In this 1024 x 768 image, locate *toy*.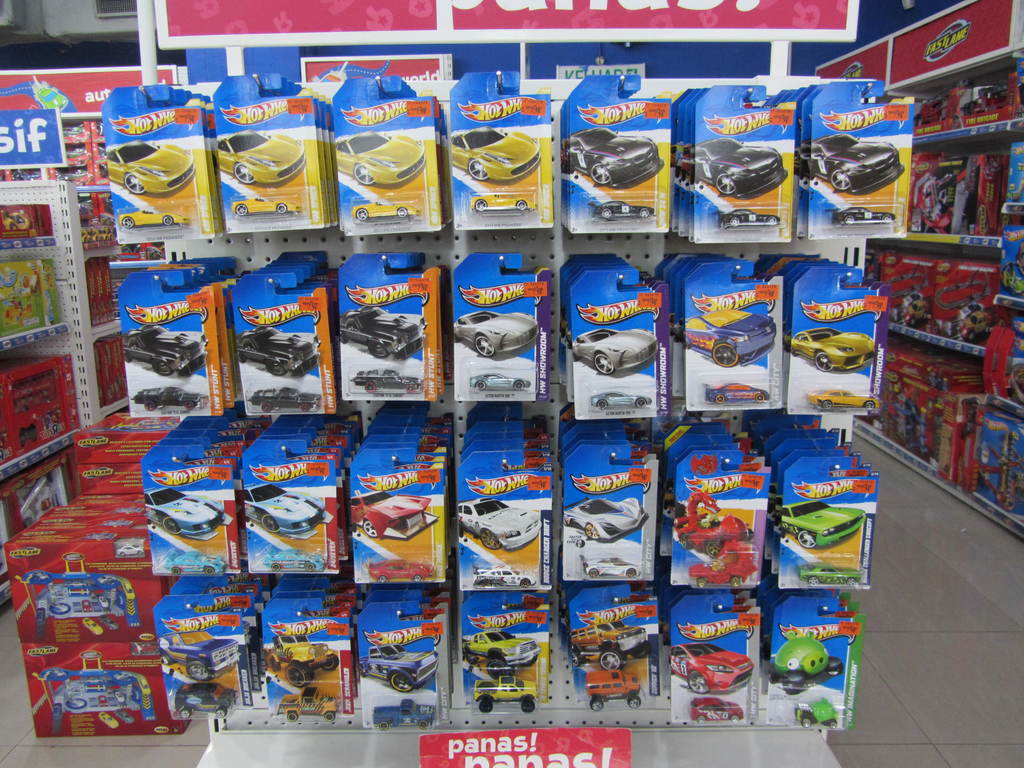
Bounding box: [467, 371, 534, 392].
